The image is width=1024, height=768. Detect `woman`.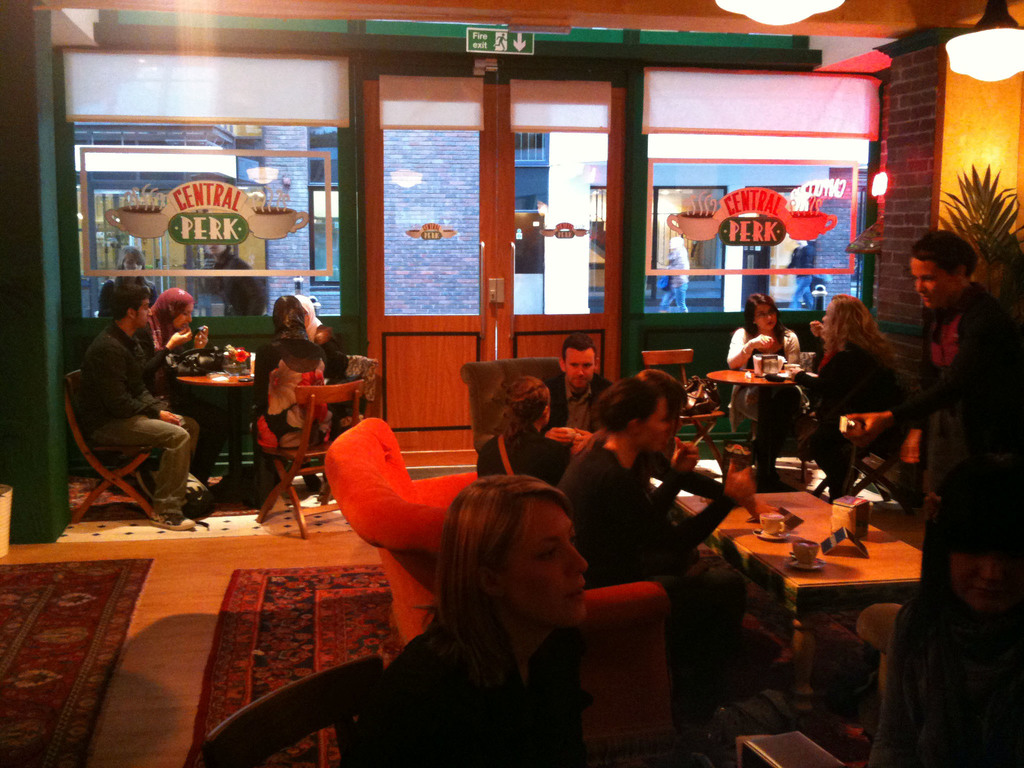
Detection: 96 243 164 317.
